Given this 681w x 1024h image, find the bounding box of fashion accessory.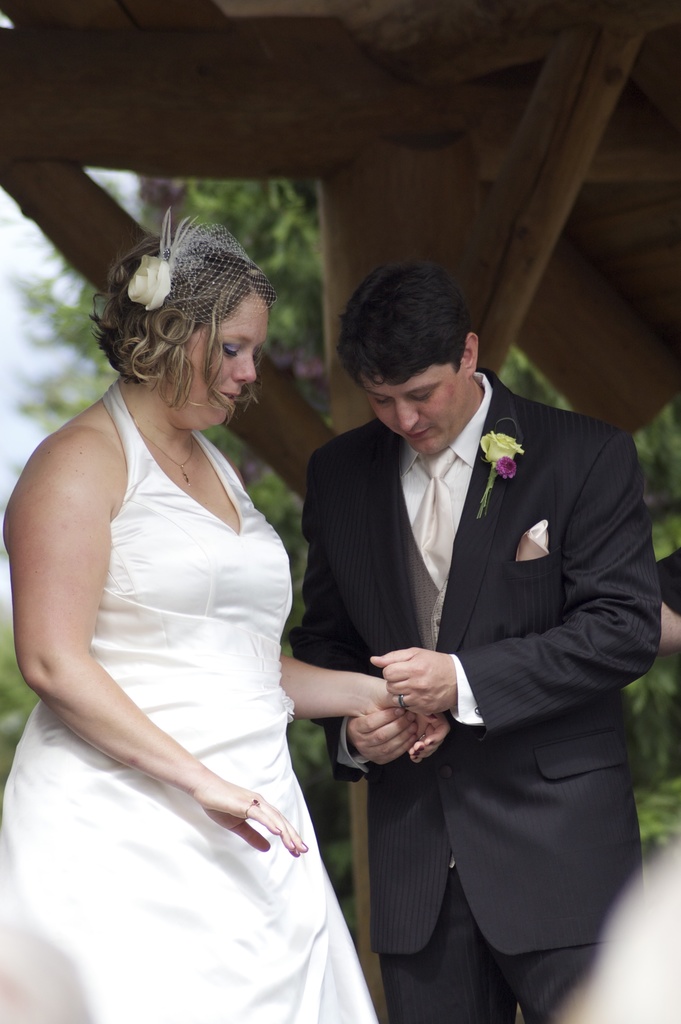
bbox=[130, 204, 261, 311].
